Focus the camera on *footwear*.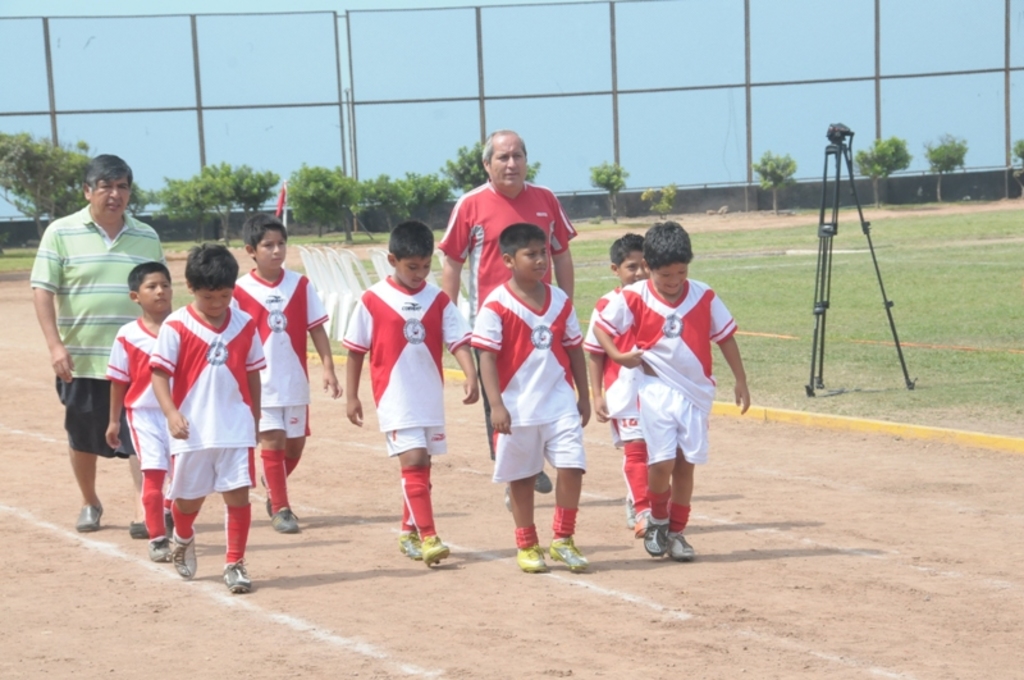
Focus region: (502, 490, 516, 515).
